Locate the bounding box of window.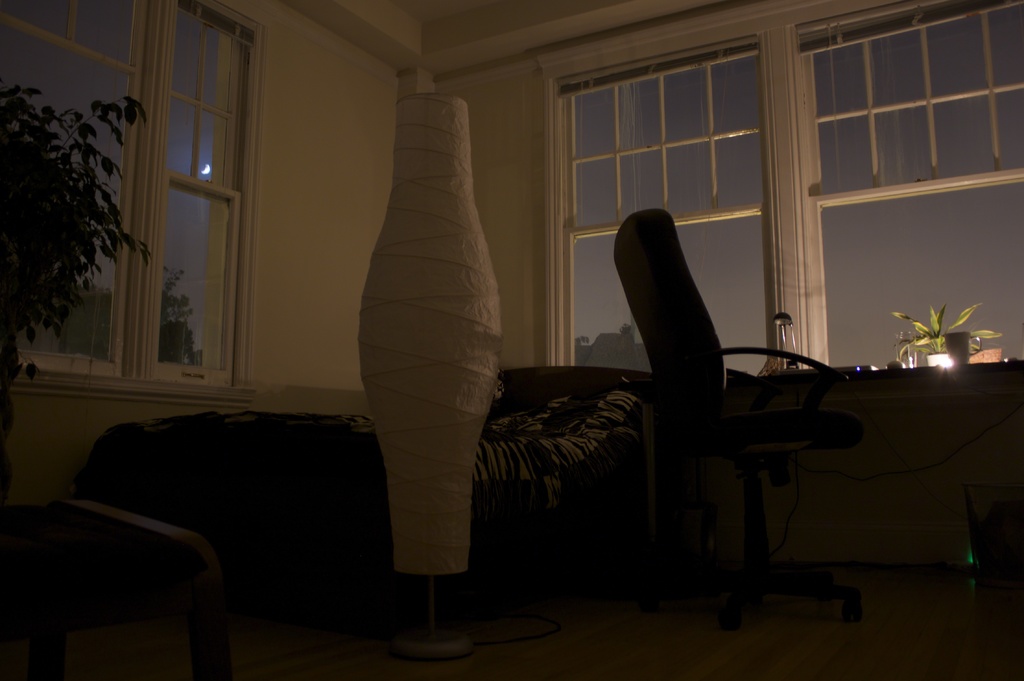
Bounding box: l=797, t=0, r=1023, b=385.
